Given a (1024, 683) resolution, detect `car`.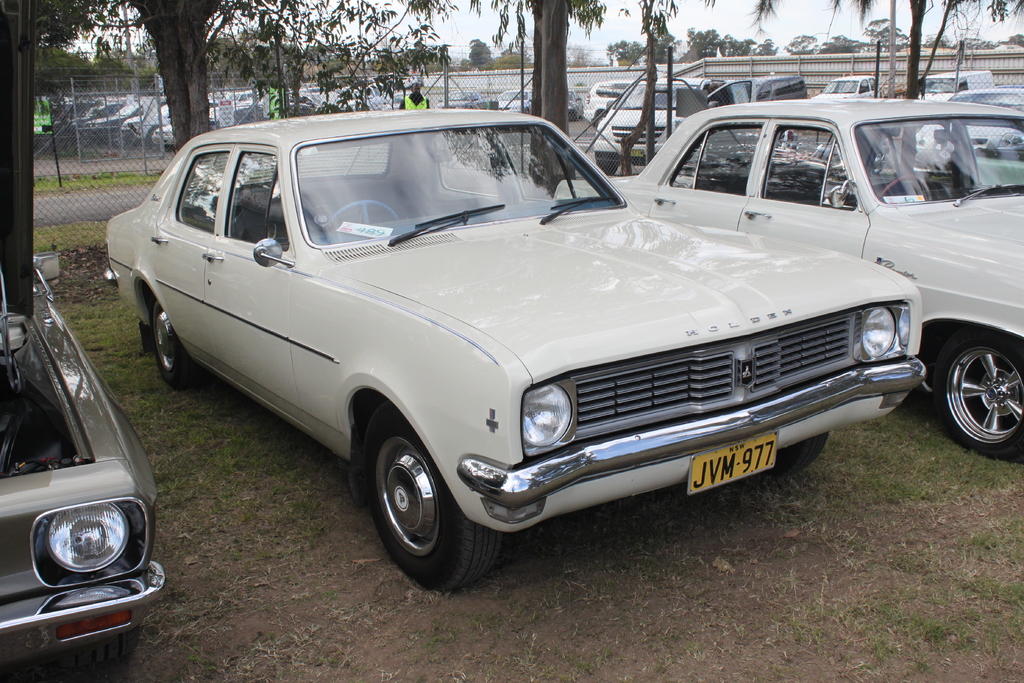
0, 249, 166, 682.
